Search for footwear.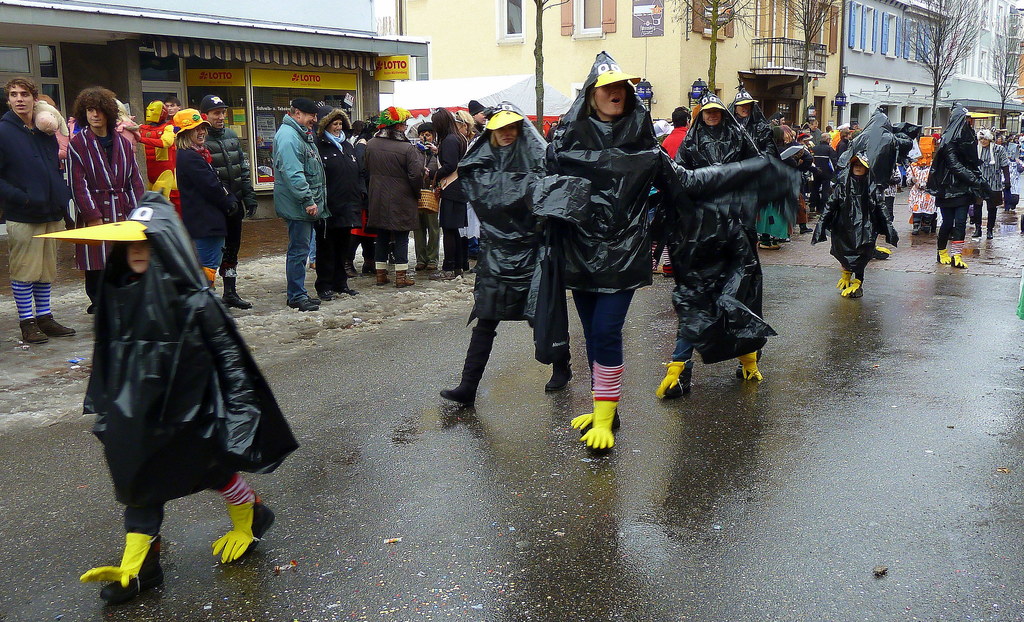
Found at [x1=378, y1=269, x2=388, y2=287].
